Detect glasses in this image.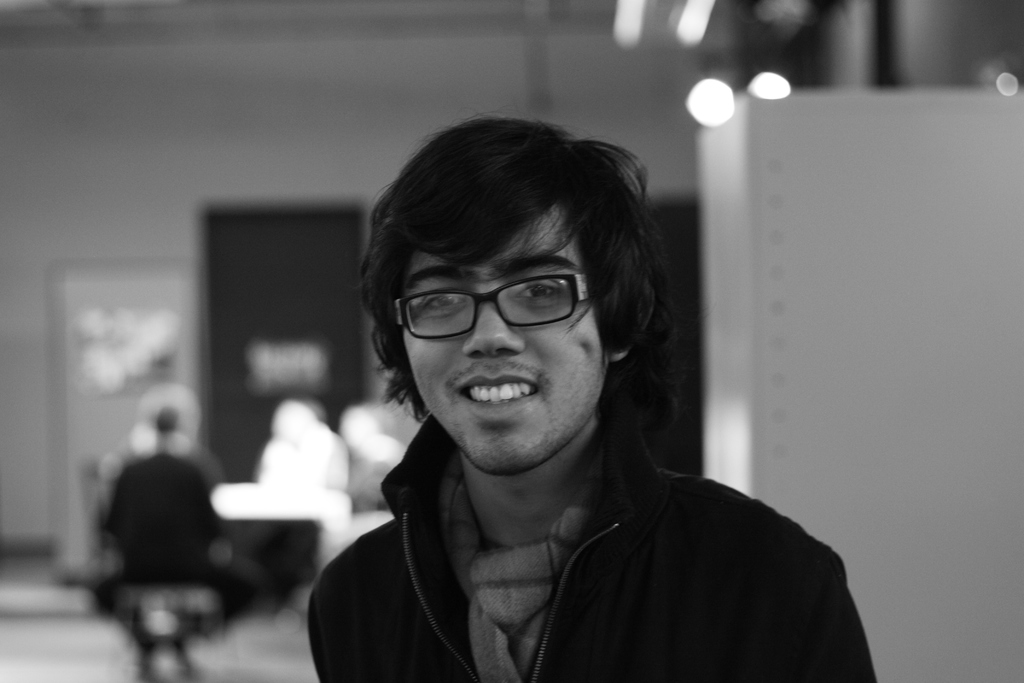
Detection: 386 272 595 342.
